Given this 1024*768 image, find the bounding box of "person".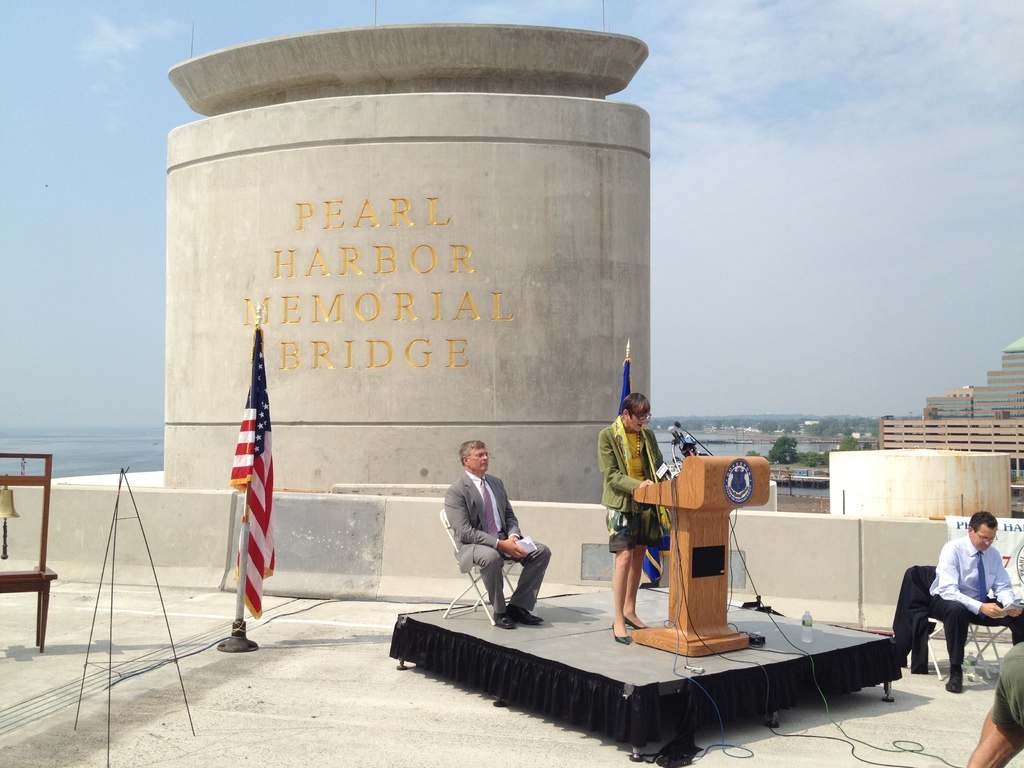
x1=927 y1=507 x2=1023 y2=692.
